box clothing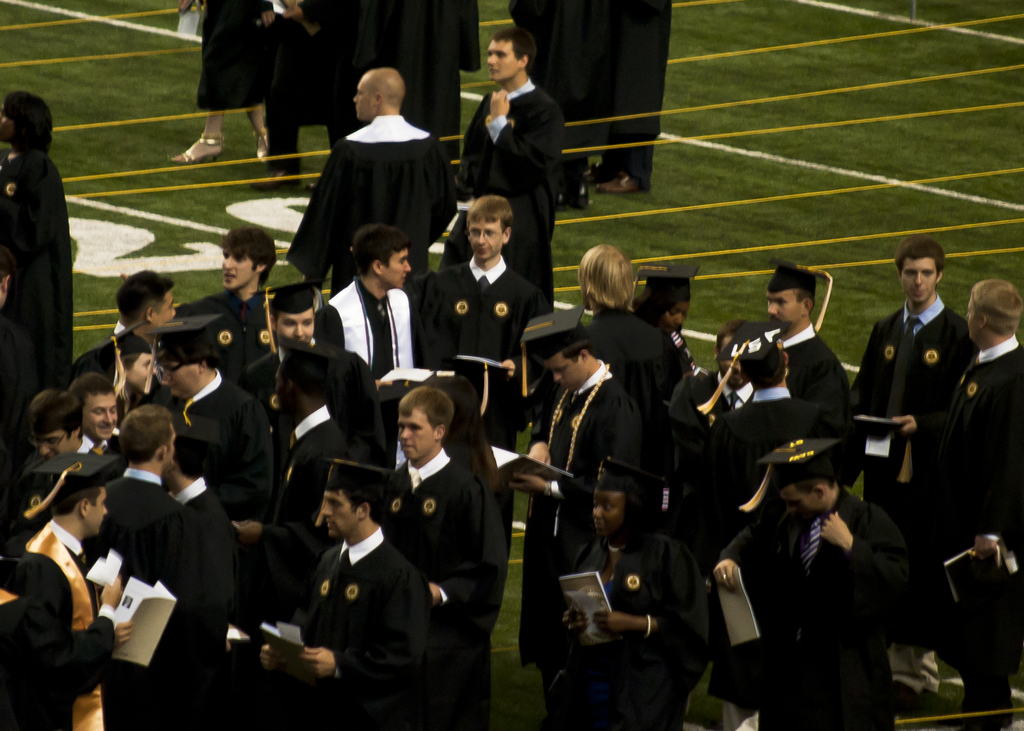
pyautogui.locateOnScreen(308, 273, 440, 392)
